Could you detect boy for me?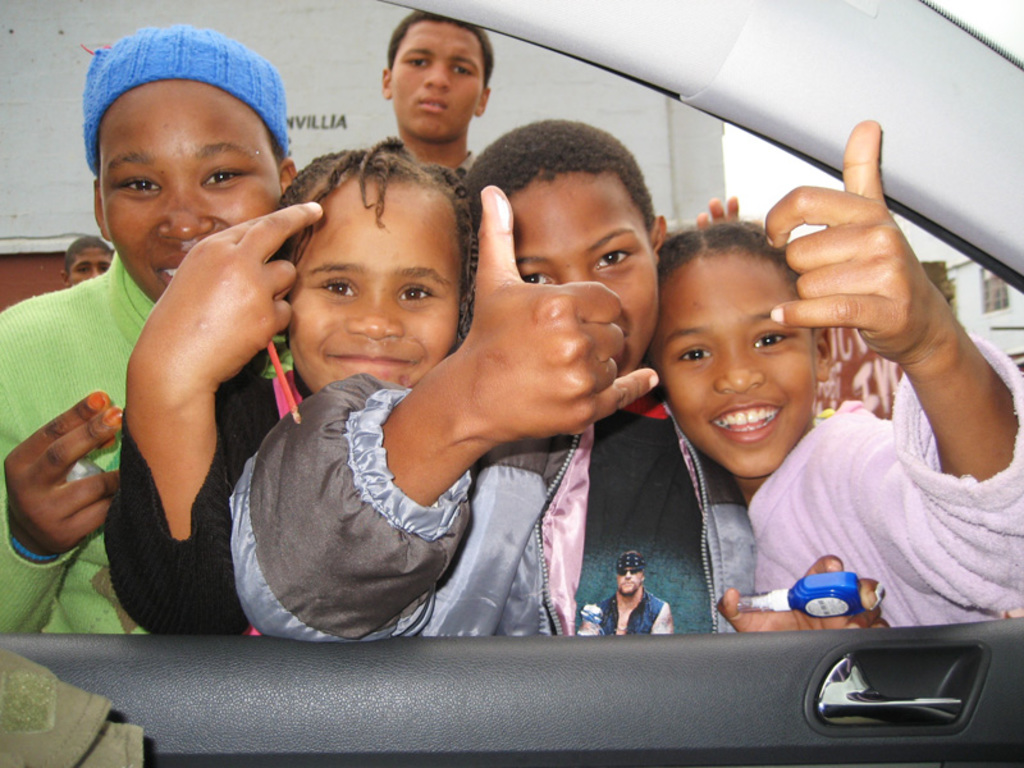
Detection result: {"x1": 0, "y1": 20, "x2": 301, "y2": 635}.
